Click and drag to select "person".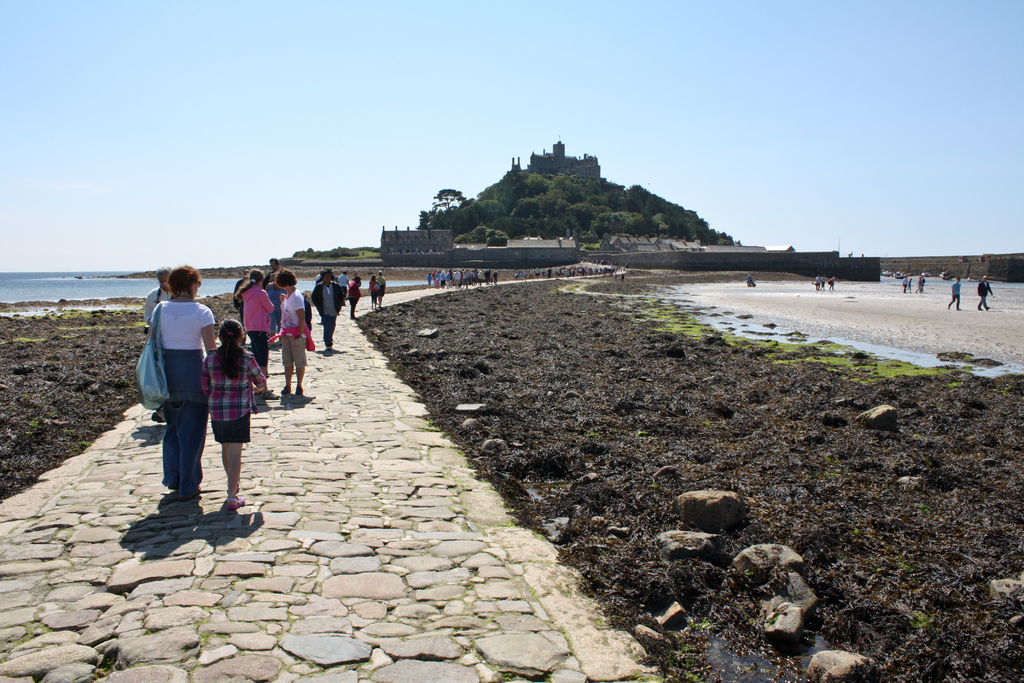
Selection: locate(273, 273, 316, 397).
